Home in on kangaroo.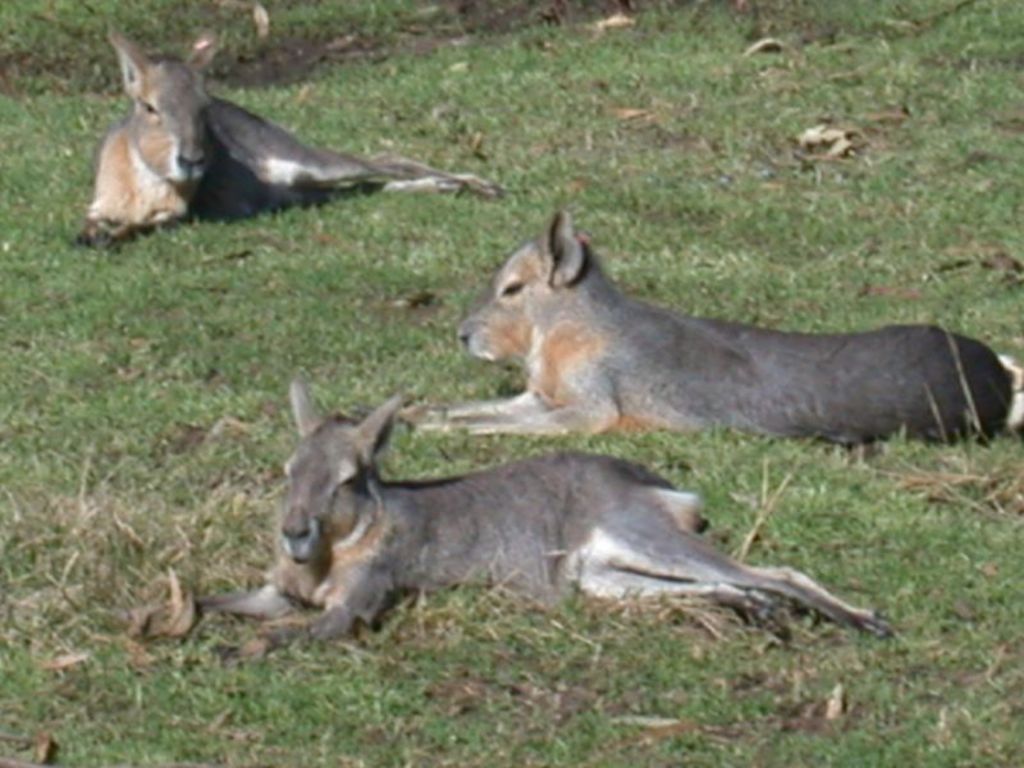
Homed in at {"x1": 125, "y1": 372, "x2": 892, "y2": 655}.
